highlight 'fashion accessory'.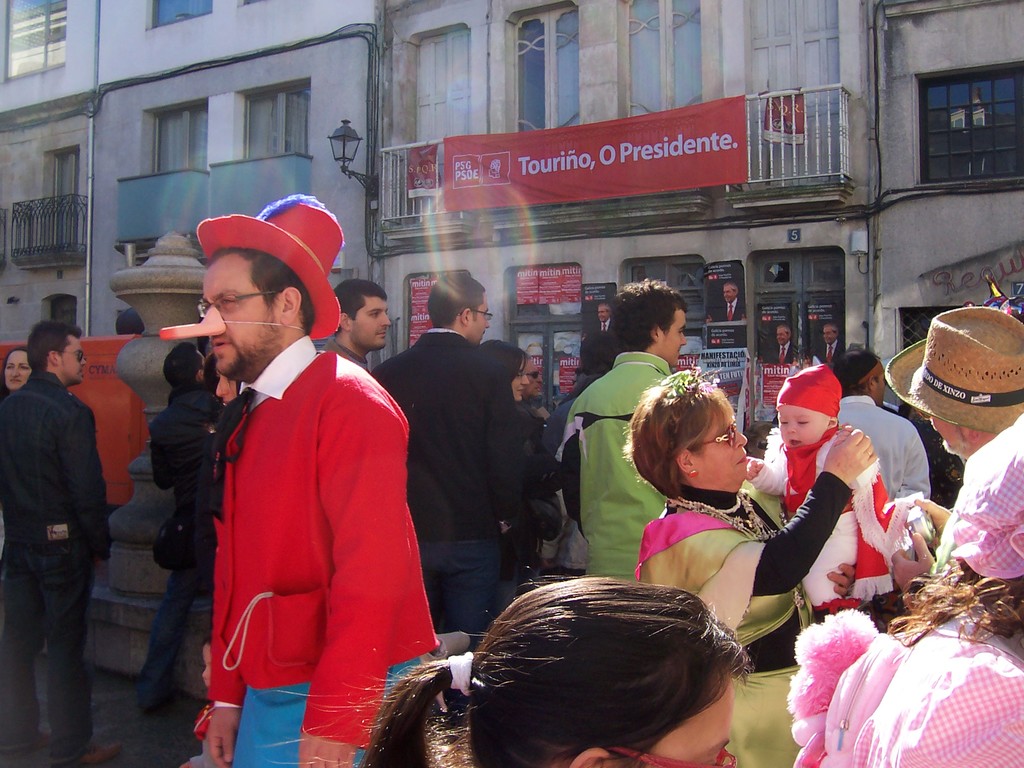
Highlighted region: [776, 509, 789, 527].
